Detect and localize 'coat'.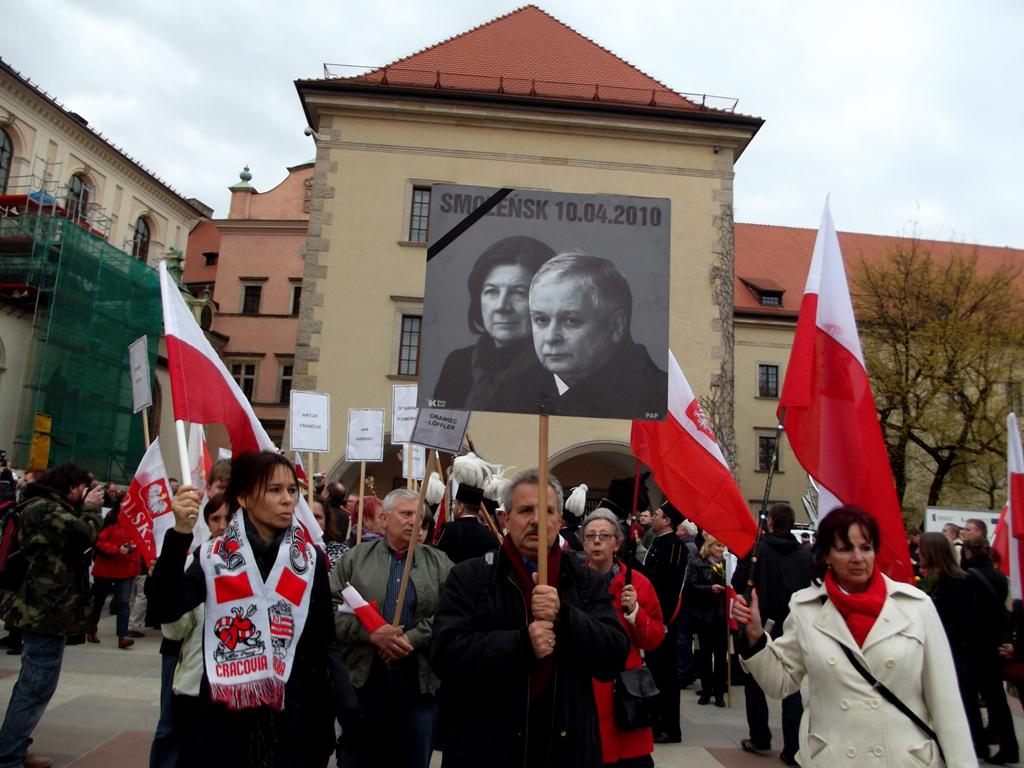
Localized at 329:531:450:710.
